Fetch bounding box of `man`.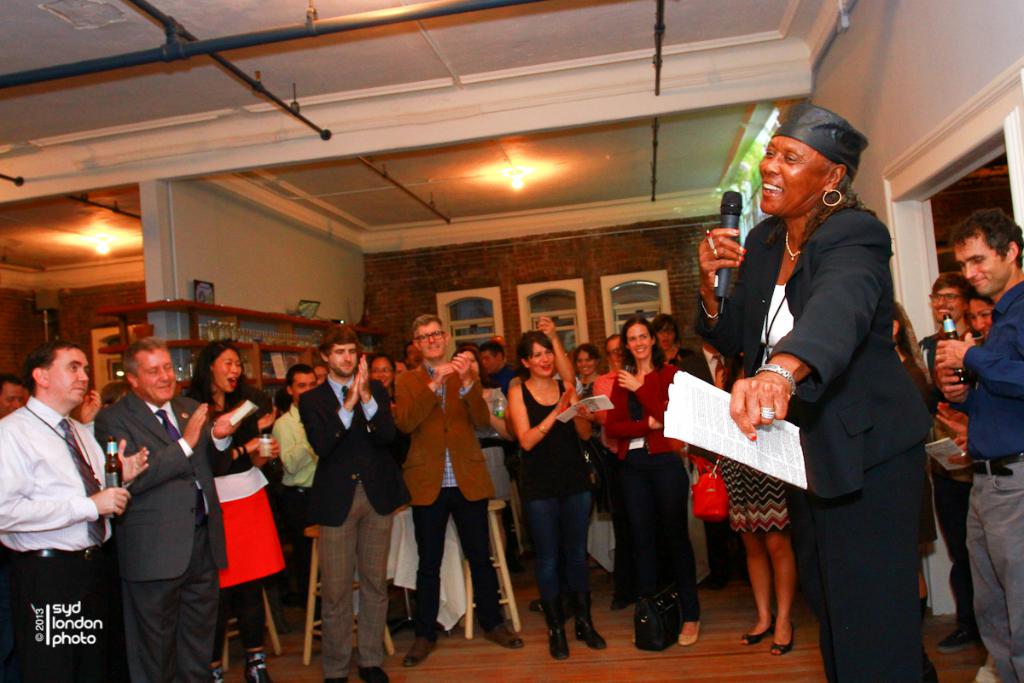
Bbox: select_region(920, 272, 985, 653).
